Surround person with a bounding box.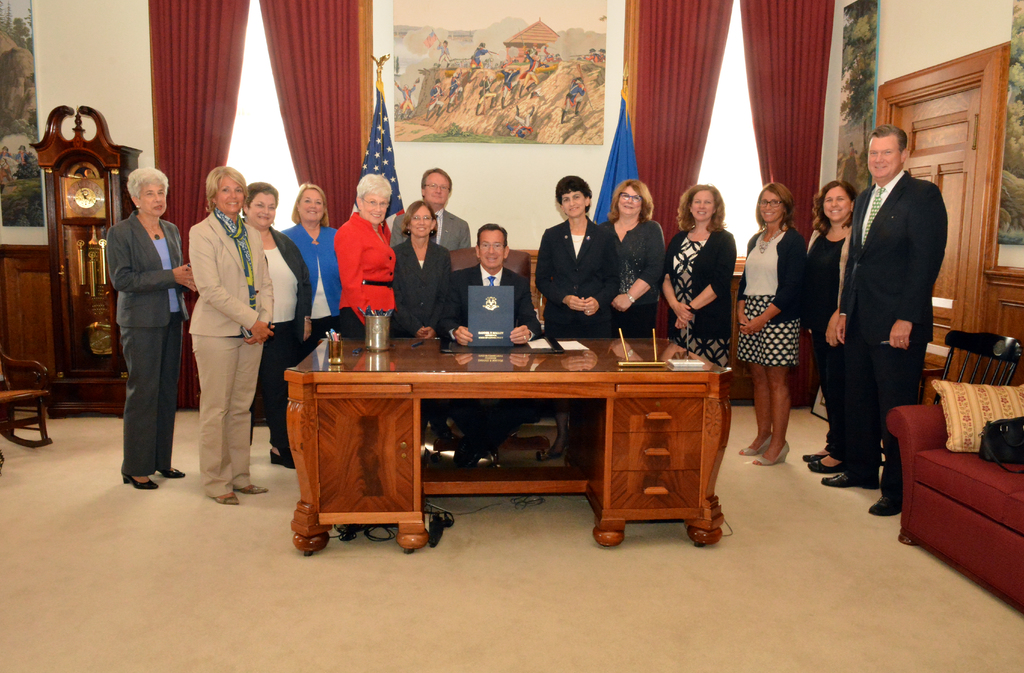
(left=385, top=197, right=453, bottom=441).
